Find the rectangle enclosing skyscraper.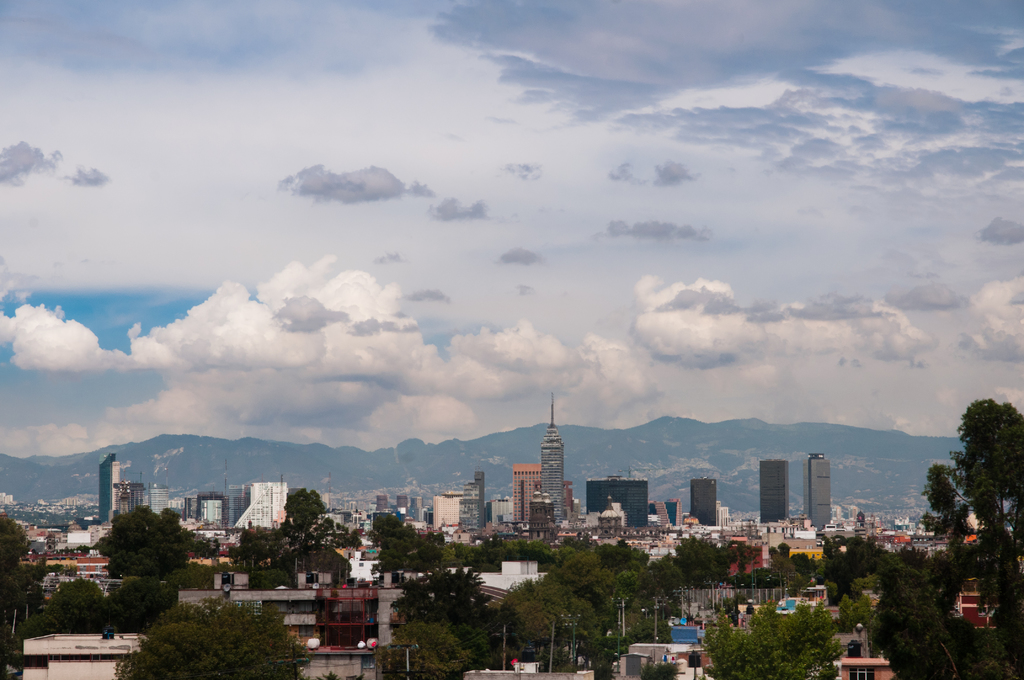
694,479,724,528.
